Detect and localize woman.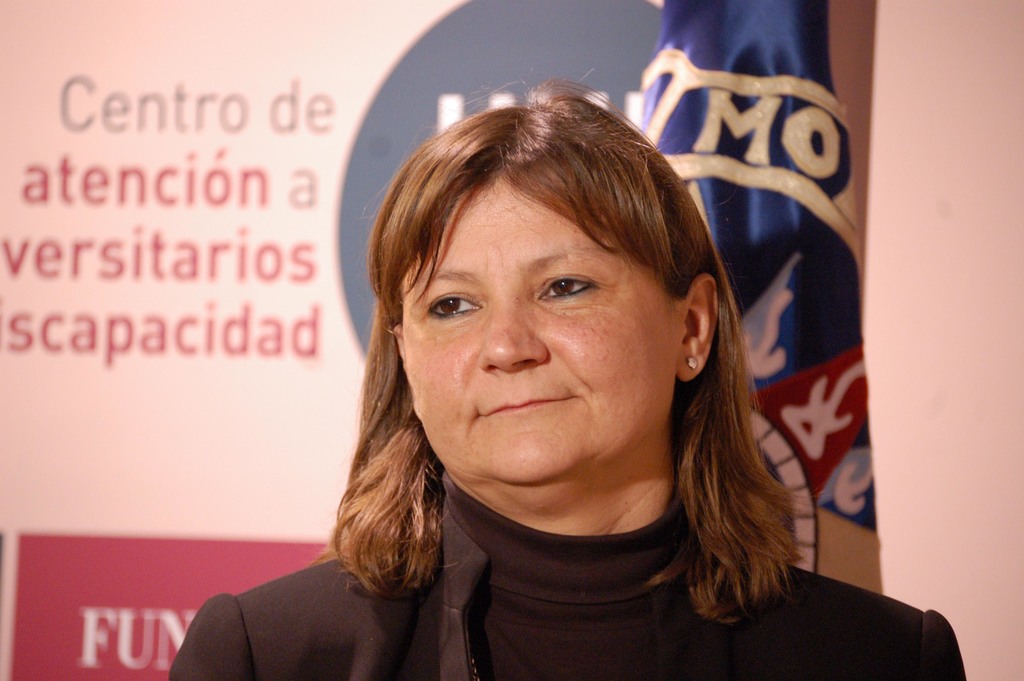
Localized at 209:99:844:675.
